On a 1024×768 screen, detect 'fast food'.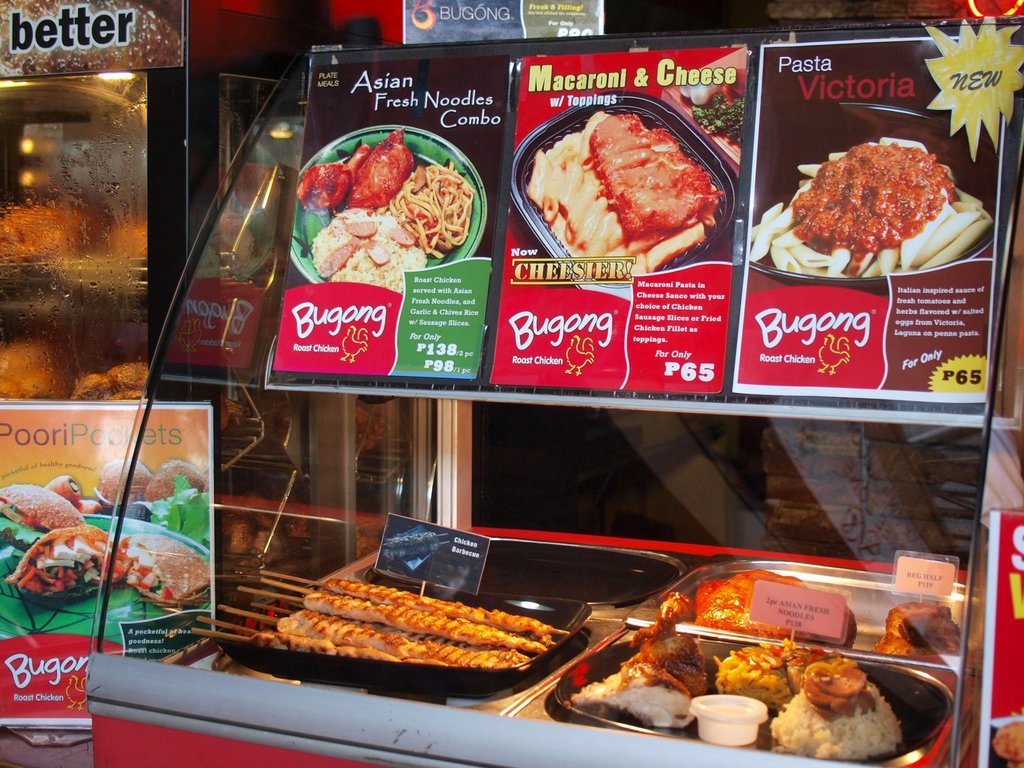
detection(820, 253, 847, 290).
